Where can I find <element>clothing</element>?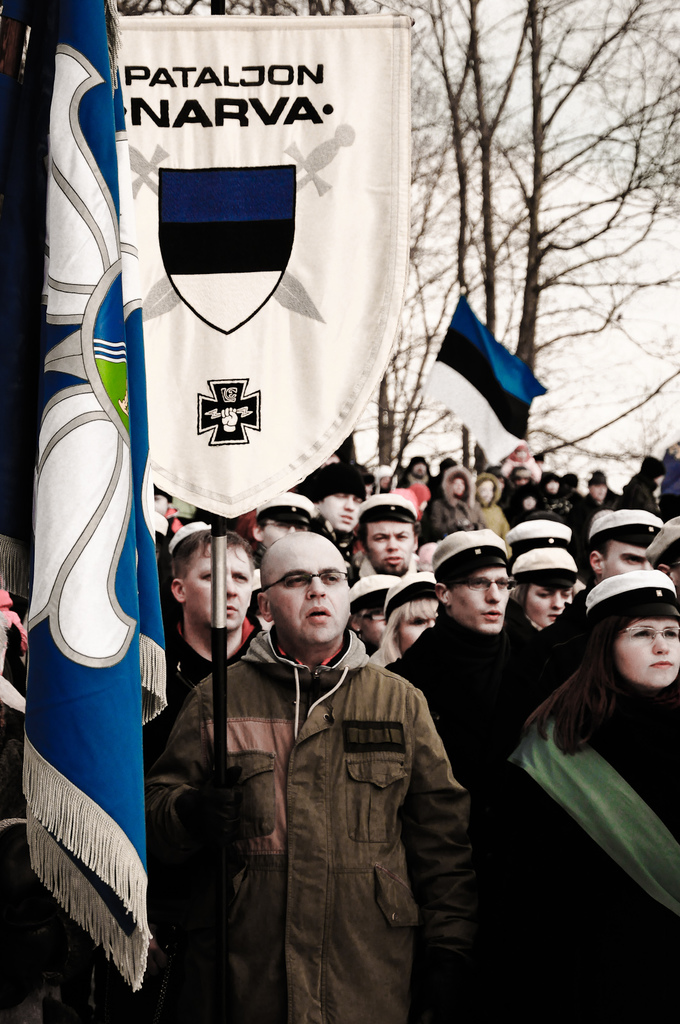
You can find it at bbox(393, 619, 543, 811).
